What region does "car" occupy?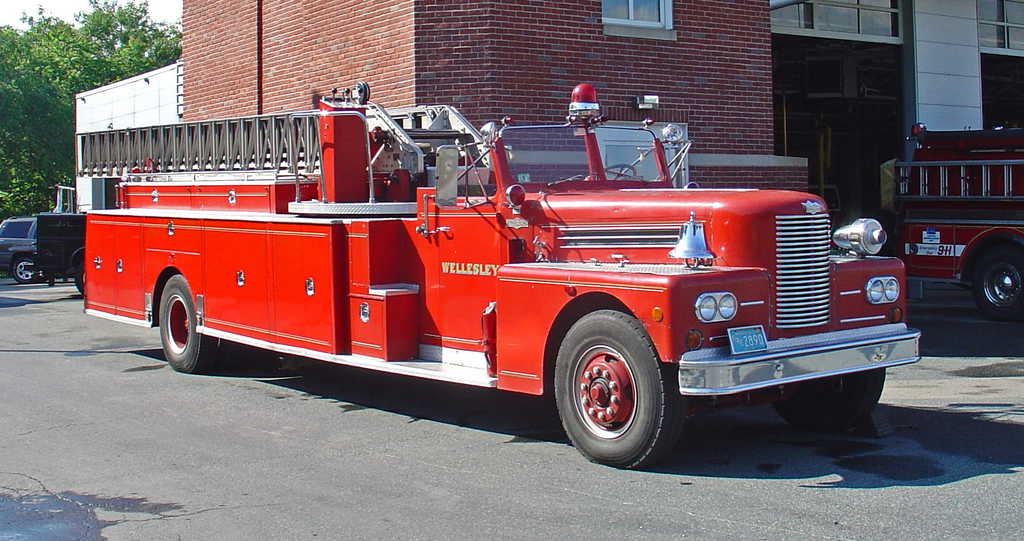
rect(0, 215, 42, 286).
